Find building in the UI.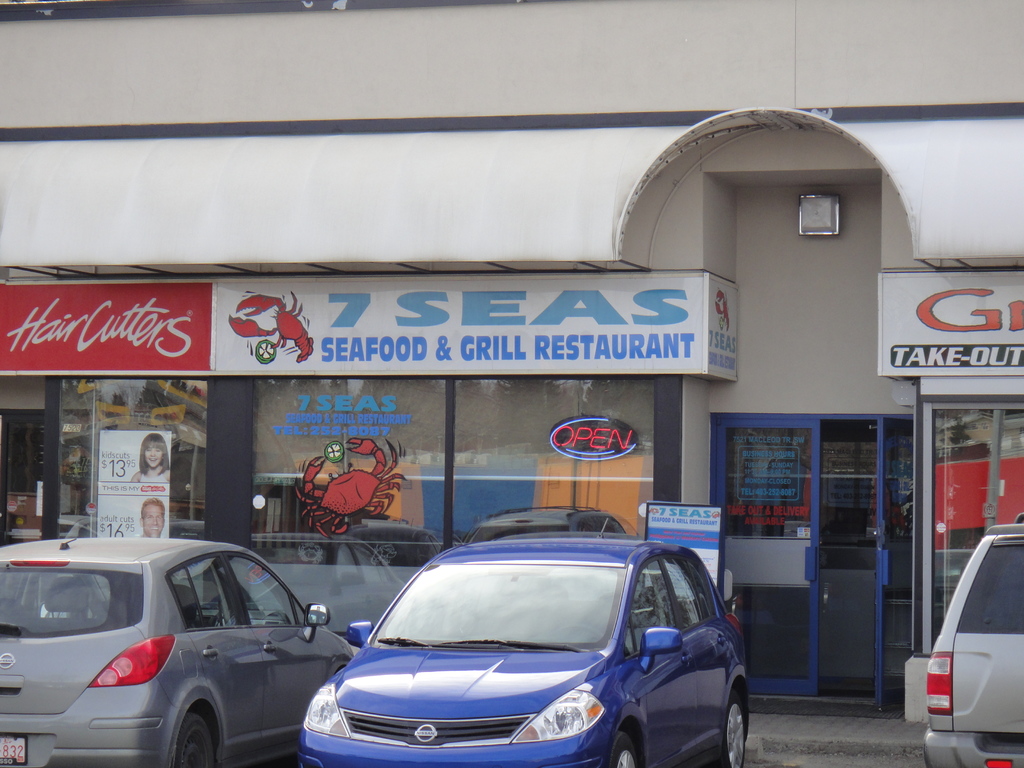
UI element at <region>0, 0, 1023, 708</region>.
